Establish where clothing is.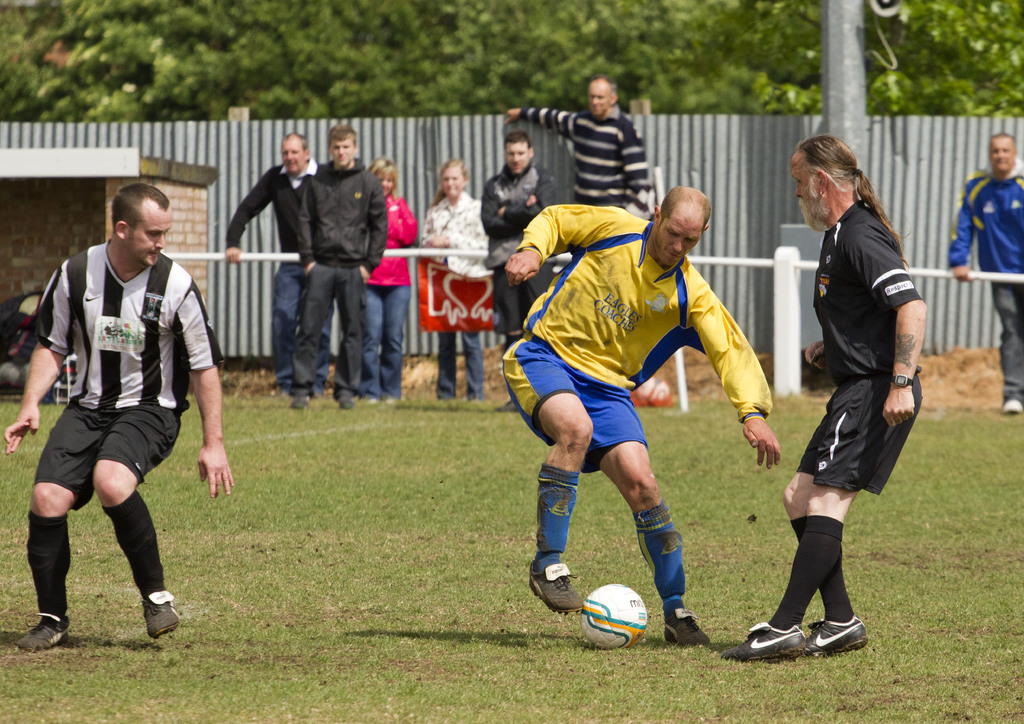
Established at <region>33, 239, 227, 511</region>.
